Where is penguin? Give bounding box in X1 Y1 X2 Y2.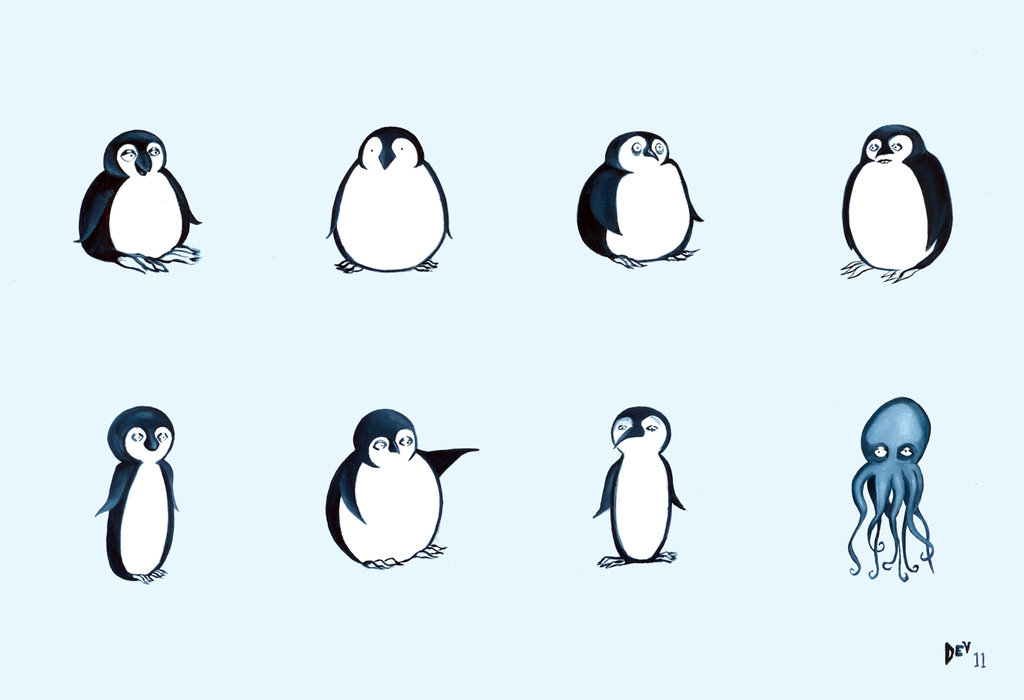
575 125 705 272.
